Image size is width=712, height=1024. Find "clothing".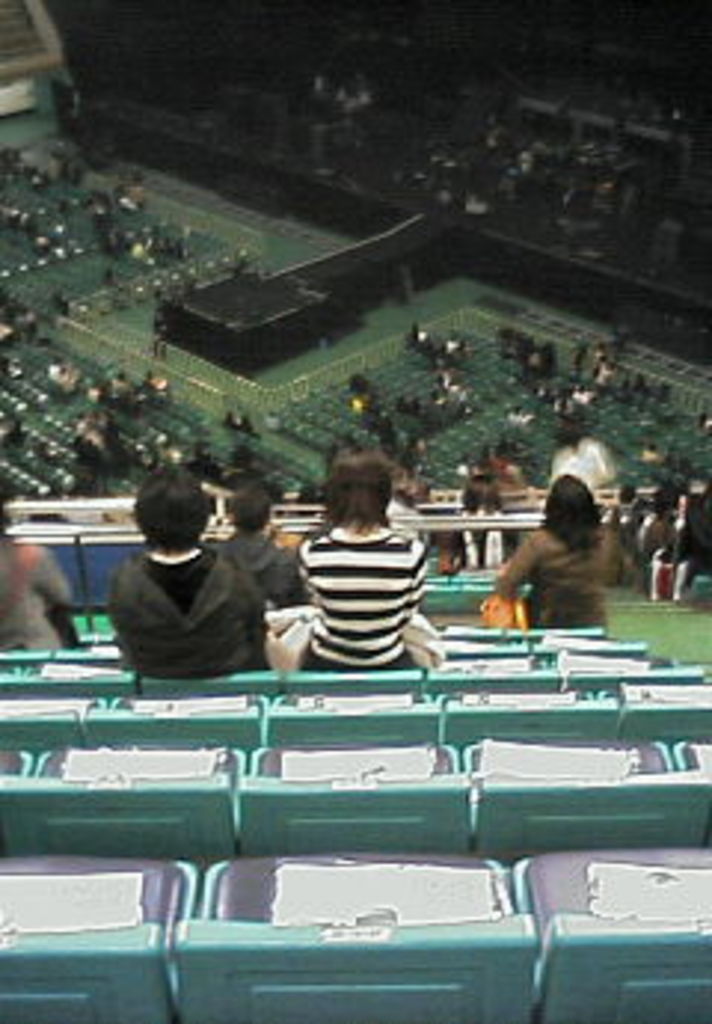
bbox=[638, 511, 670, 552].
